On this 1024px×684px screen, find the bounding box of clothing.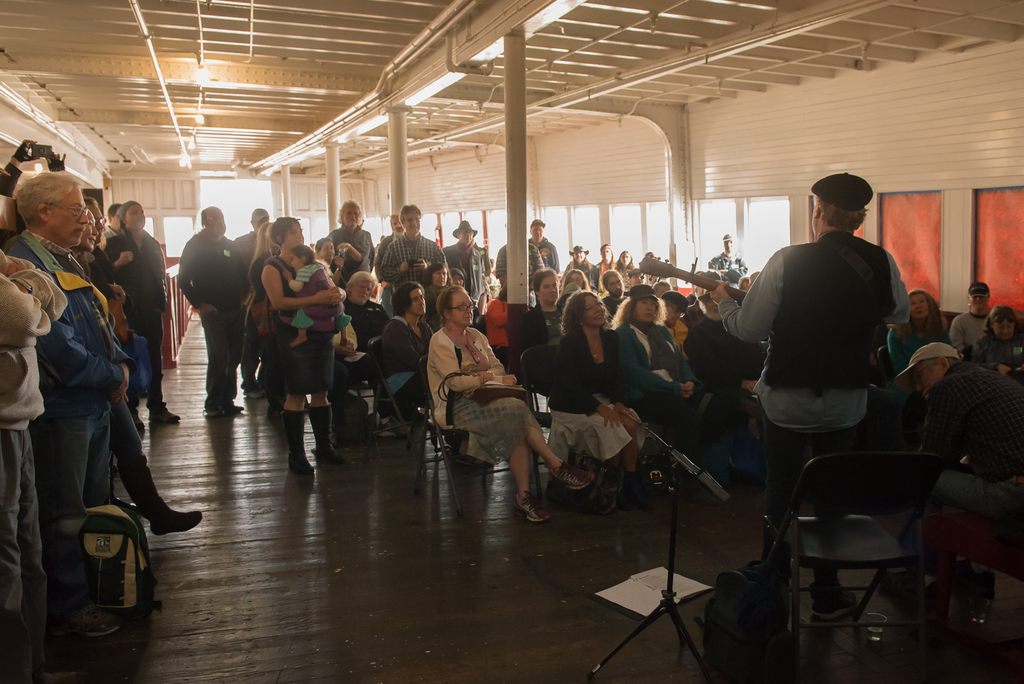
Bounding box: [952, 307, 993, 352].
